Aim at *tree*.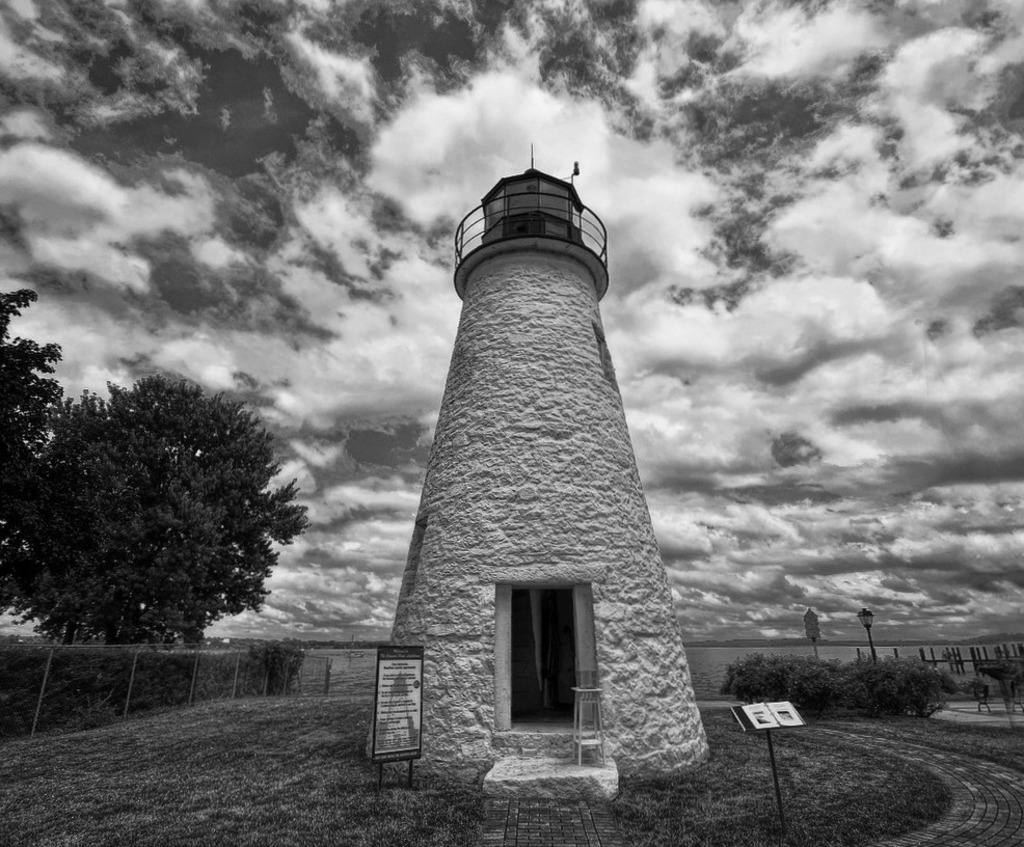
Aimed at {"left": 0, "top": 289, "right": 72, "bottom": 638}.
